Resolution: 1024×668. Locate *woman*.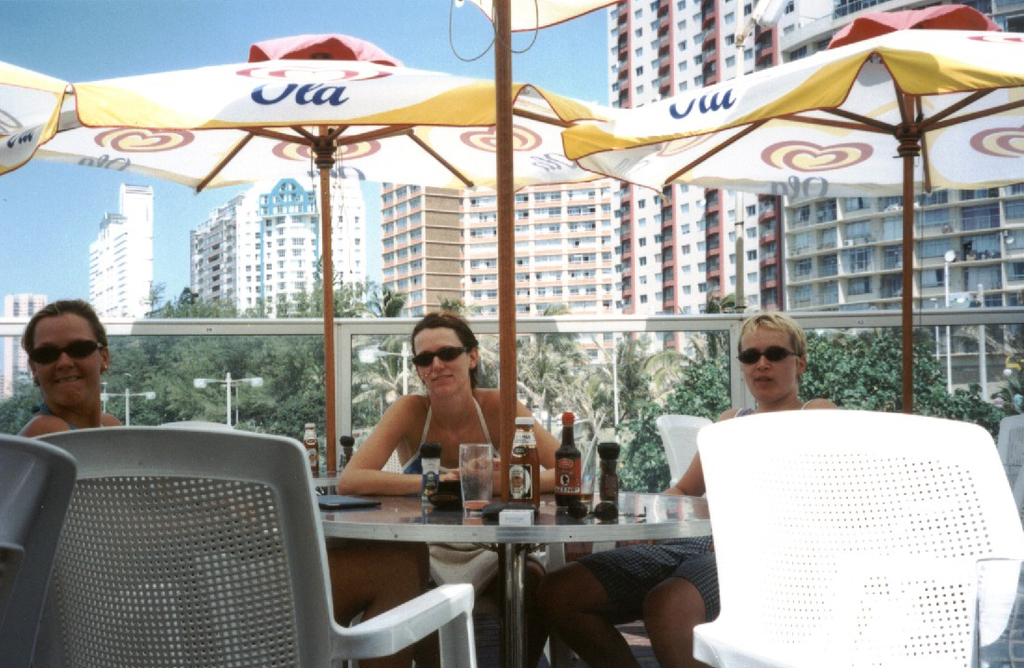
(335,306,559,667).
